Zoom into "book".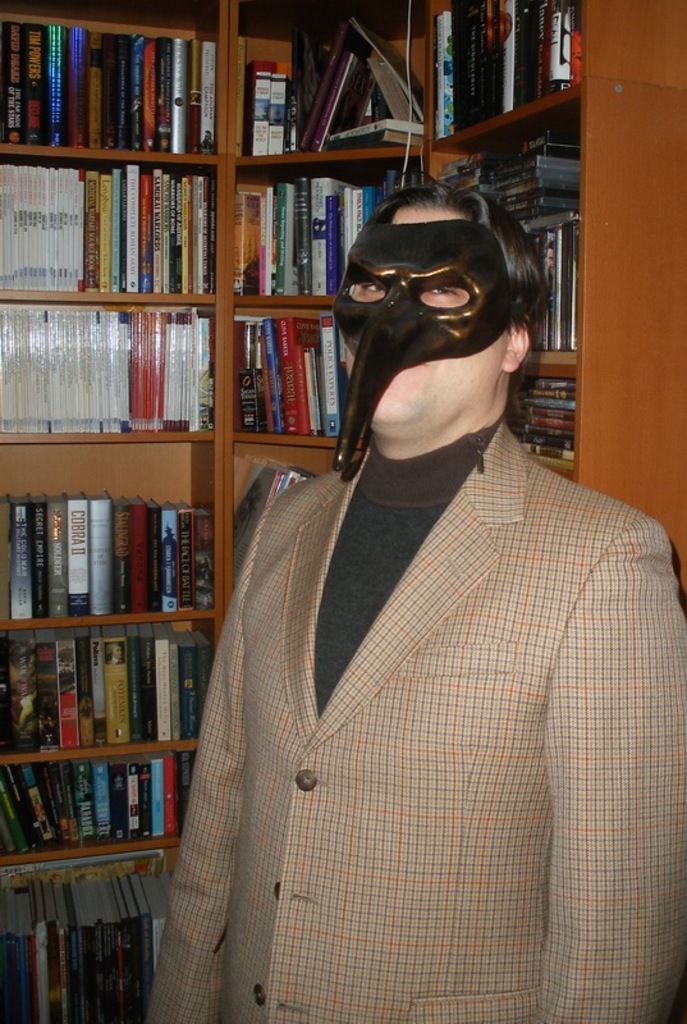
Zoom target: 325:311:344:434.
